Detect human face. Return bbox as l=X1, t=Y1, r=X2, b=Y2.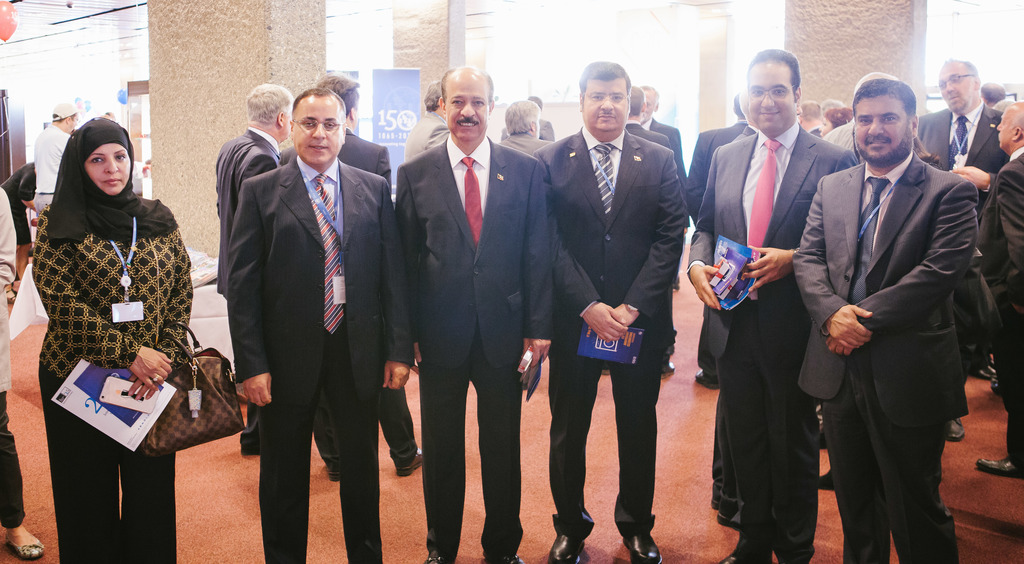
l=584, t=73, r=630, b=138.
